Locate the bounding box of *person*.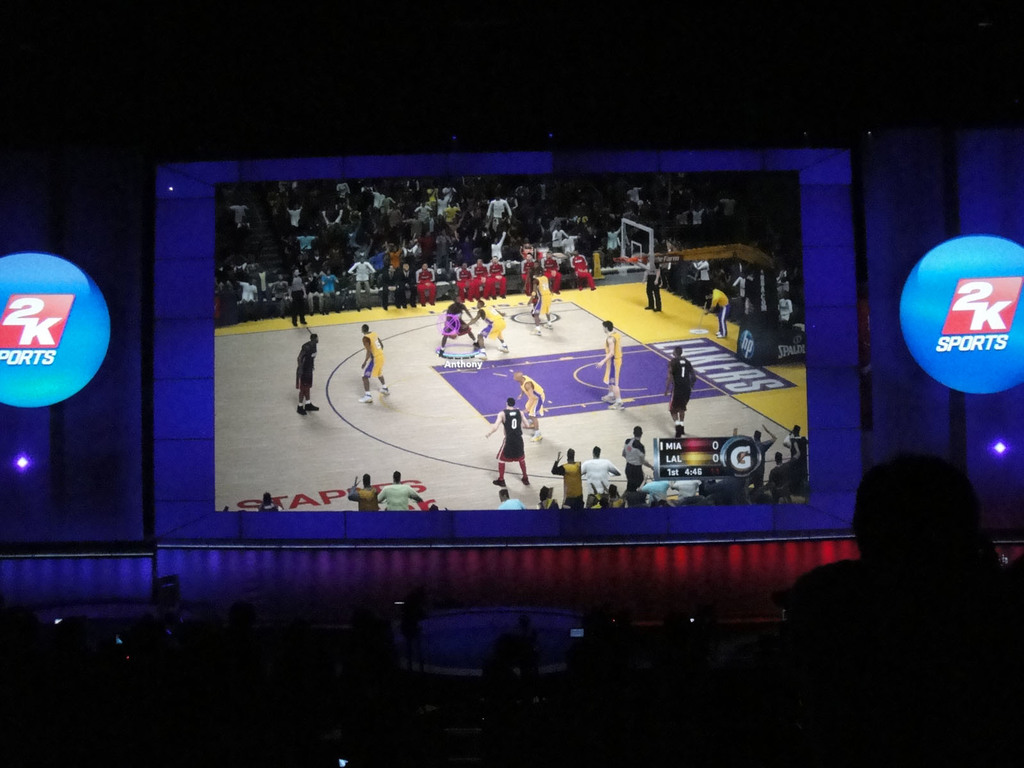
Bounding box: box(728, 430, 772, 498).
